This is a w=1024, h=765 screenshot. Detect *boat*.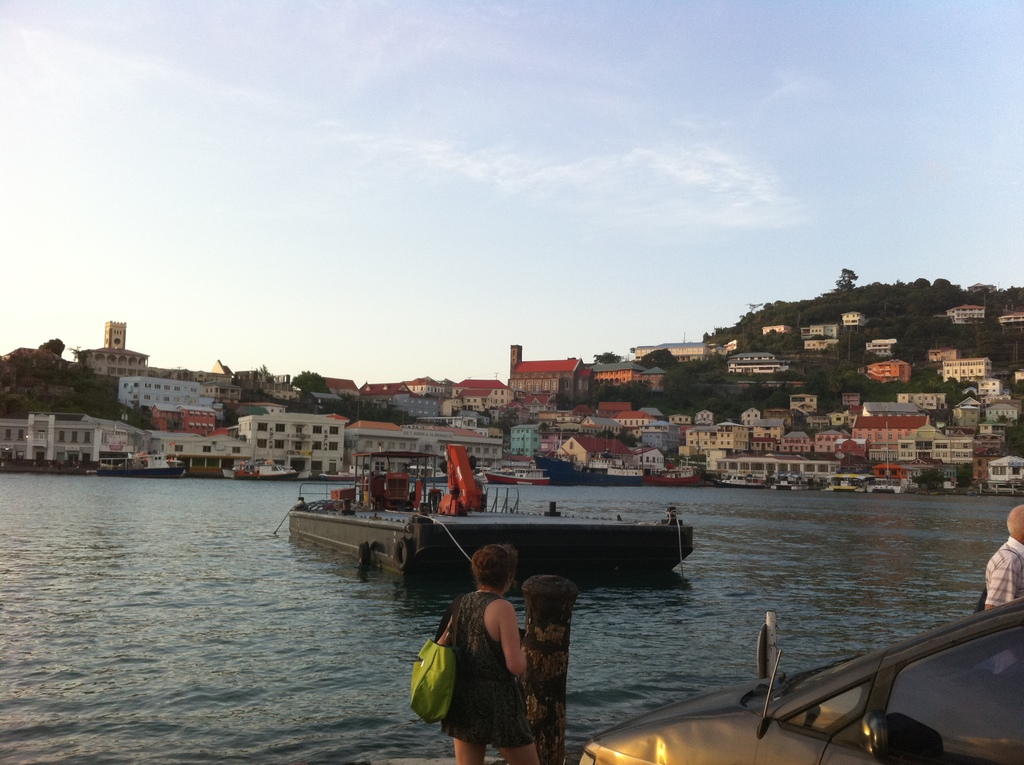
box(723, 465, 767, 487).
